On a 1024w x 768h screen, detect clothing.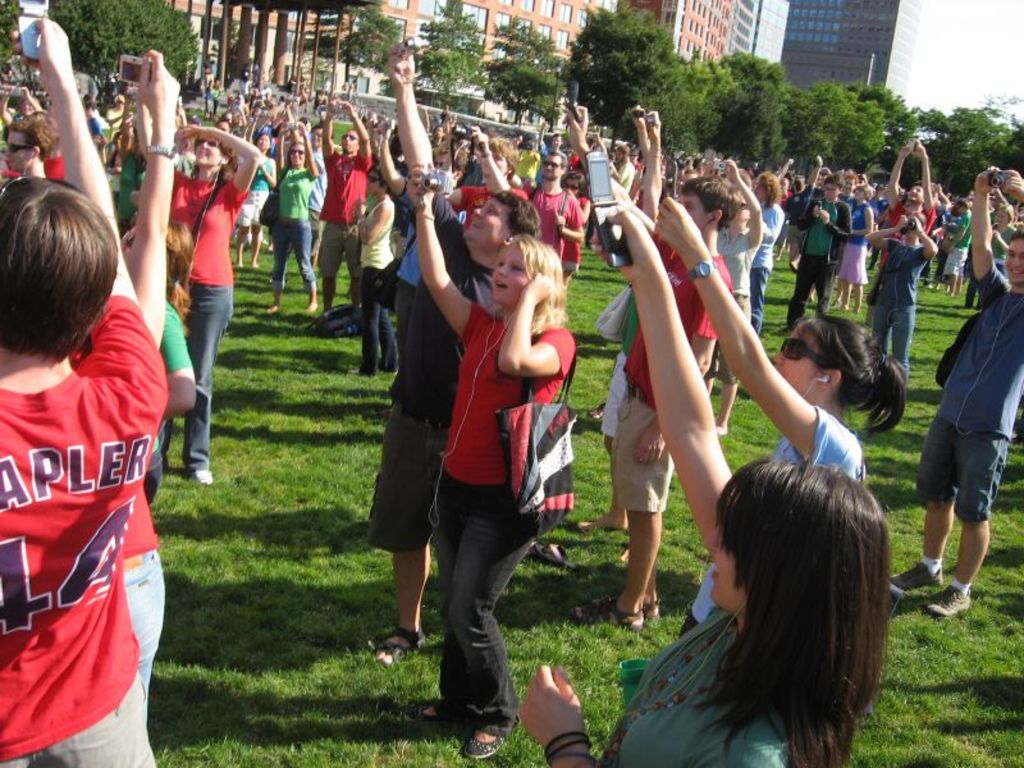
Rect(607, 238, 716, 532).
